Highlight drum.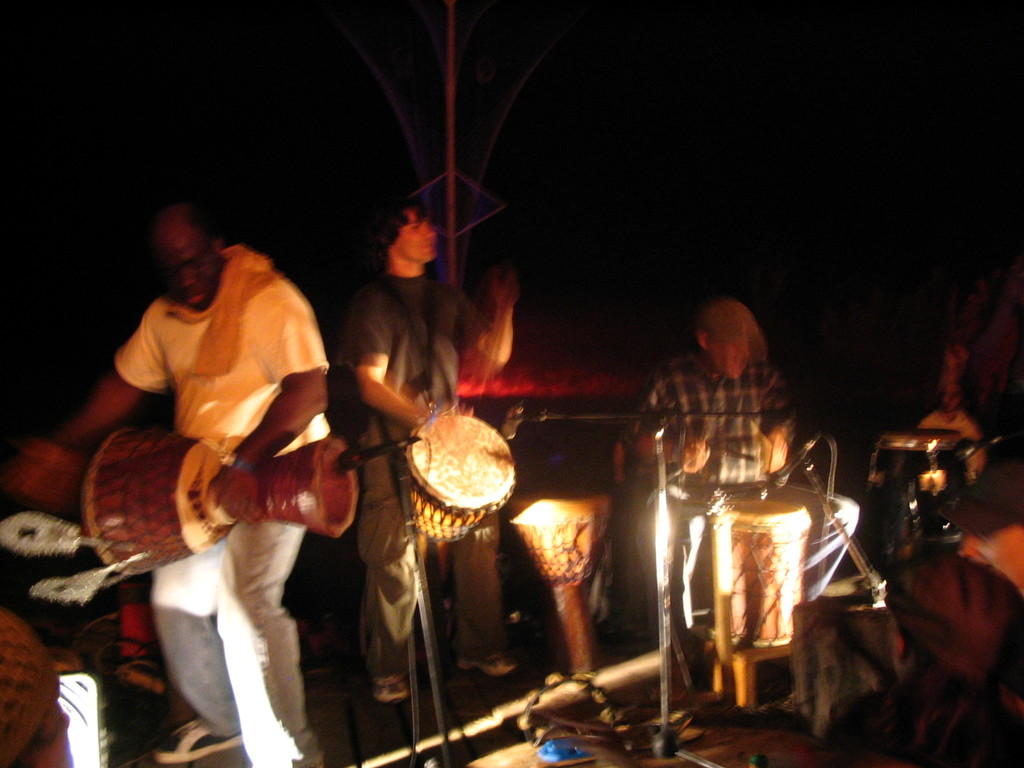
Highlighted region: 504, 490, 611, 675.
